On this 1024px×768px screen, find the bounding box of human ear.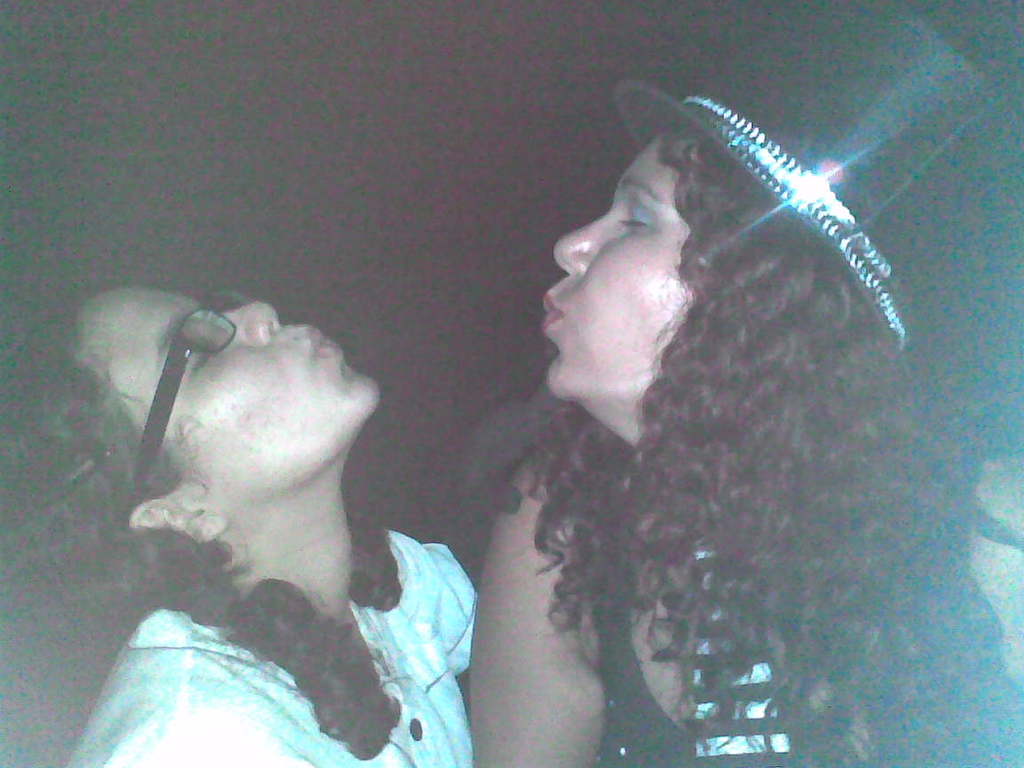
Bounding box: {"x1": 133, "y1": 499, "x2": 230, "y2": 541}.
